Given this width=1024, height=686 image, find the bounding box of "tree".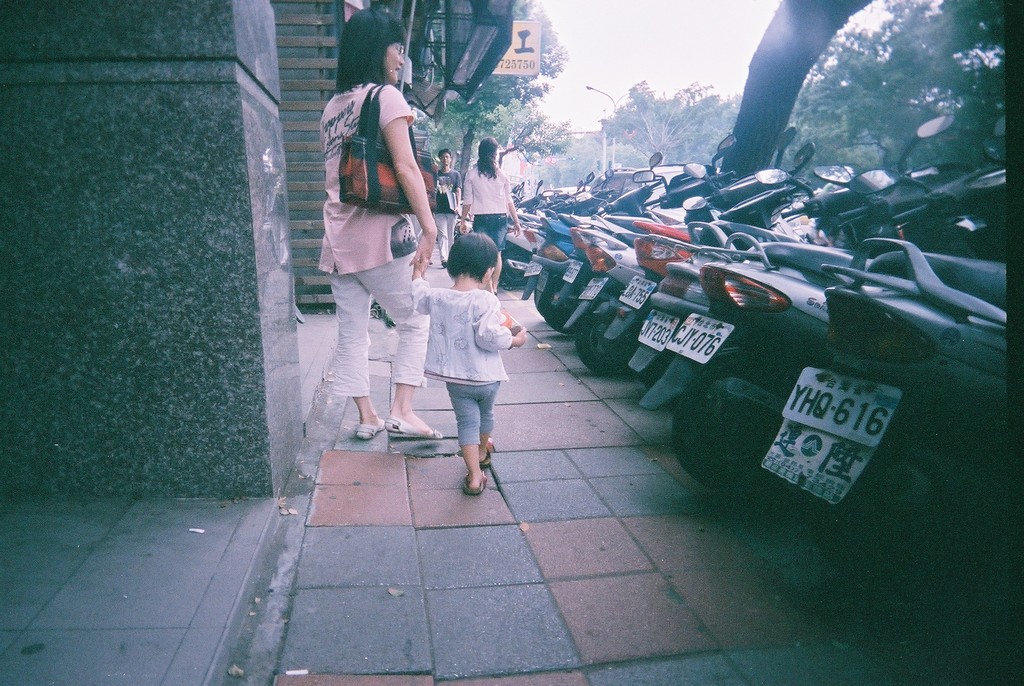
Rect(428, 0, 566, 179).
